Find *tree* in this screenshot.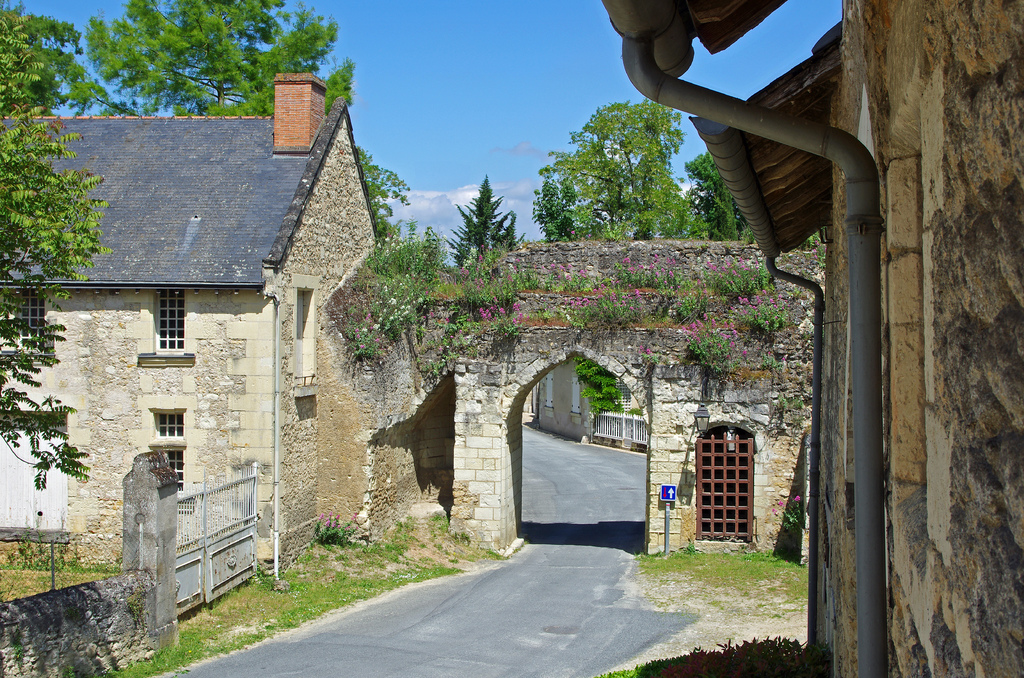
The bounding box for *tree* is [693, 156, 764, 238].
